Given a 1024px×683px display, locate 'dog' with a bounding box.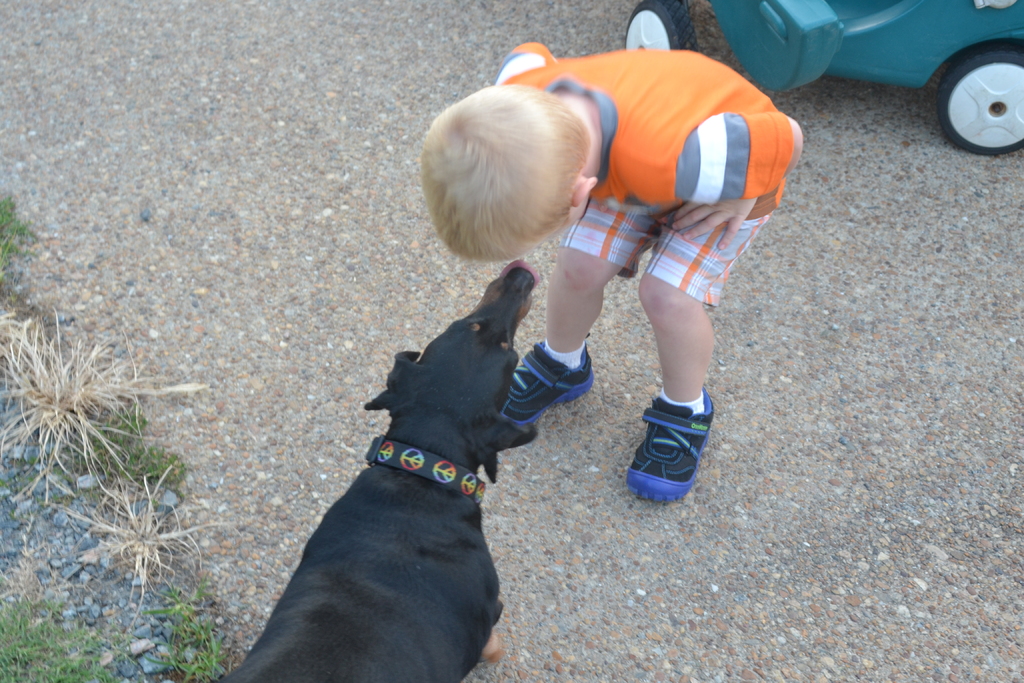
Located: 214,258,540,682.
